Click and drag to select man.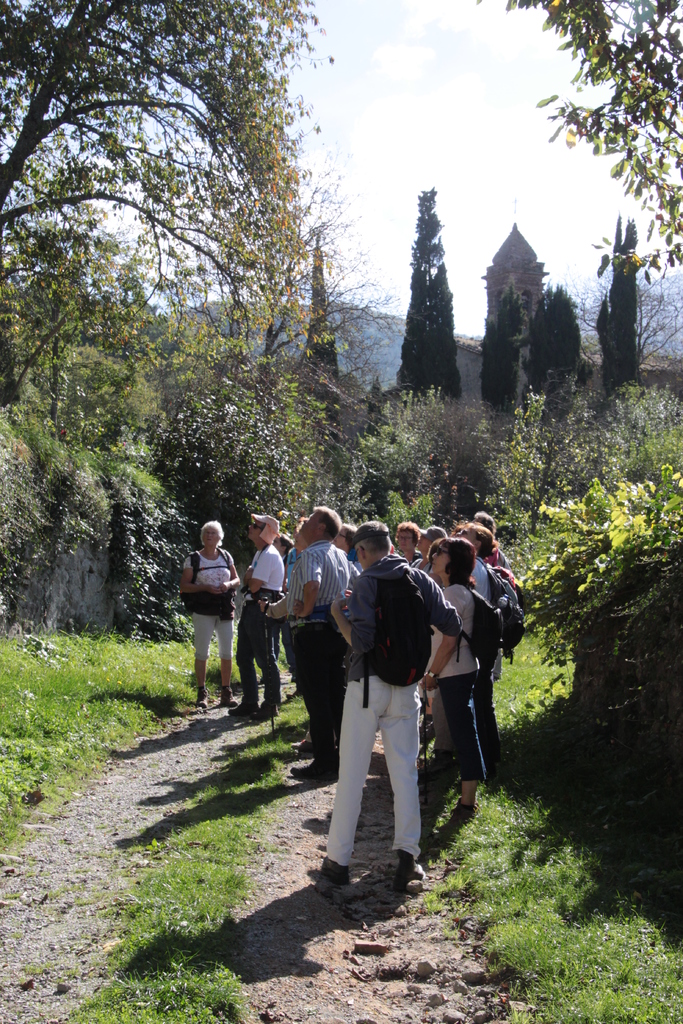
Selection: 289/502/358/787.
